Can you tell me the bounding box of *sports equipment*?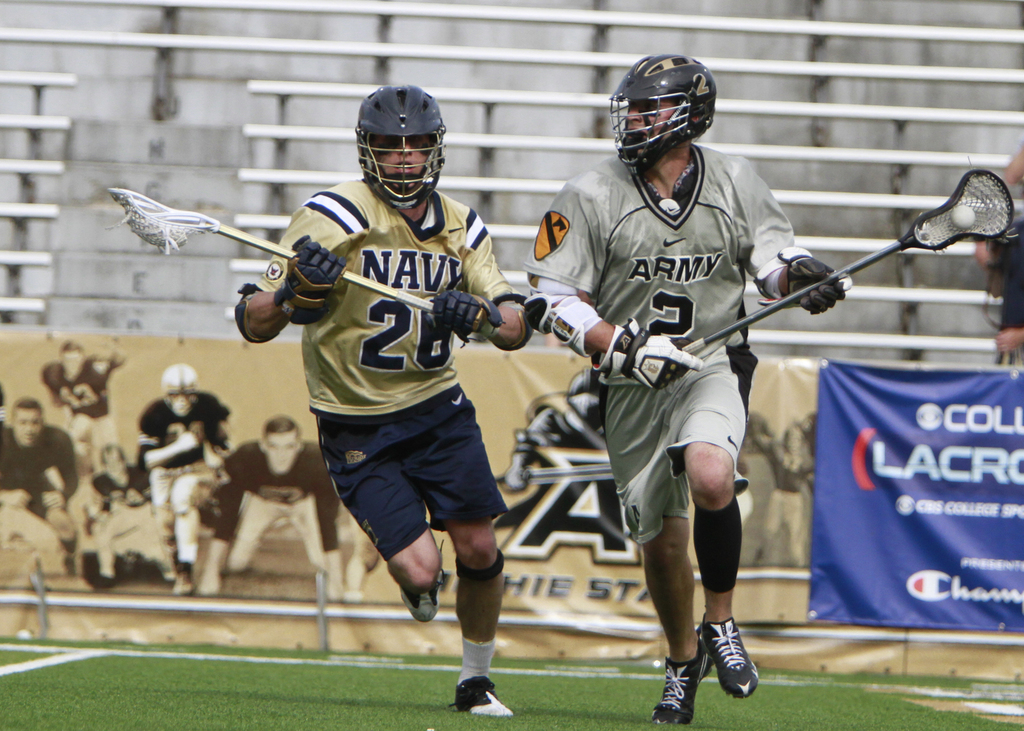
(left=275, top=233, right=349, bottom=325).
